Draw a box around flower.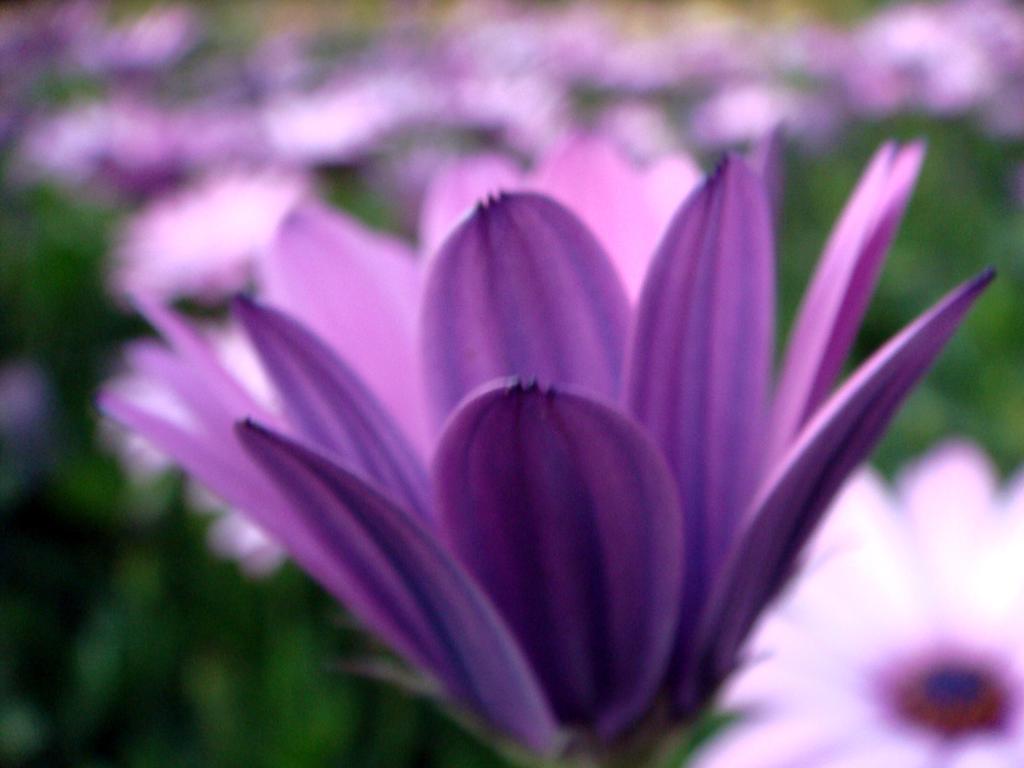
BBox(65, 104, 1019, 767).
